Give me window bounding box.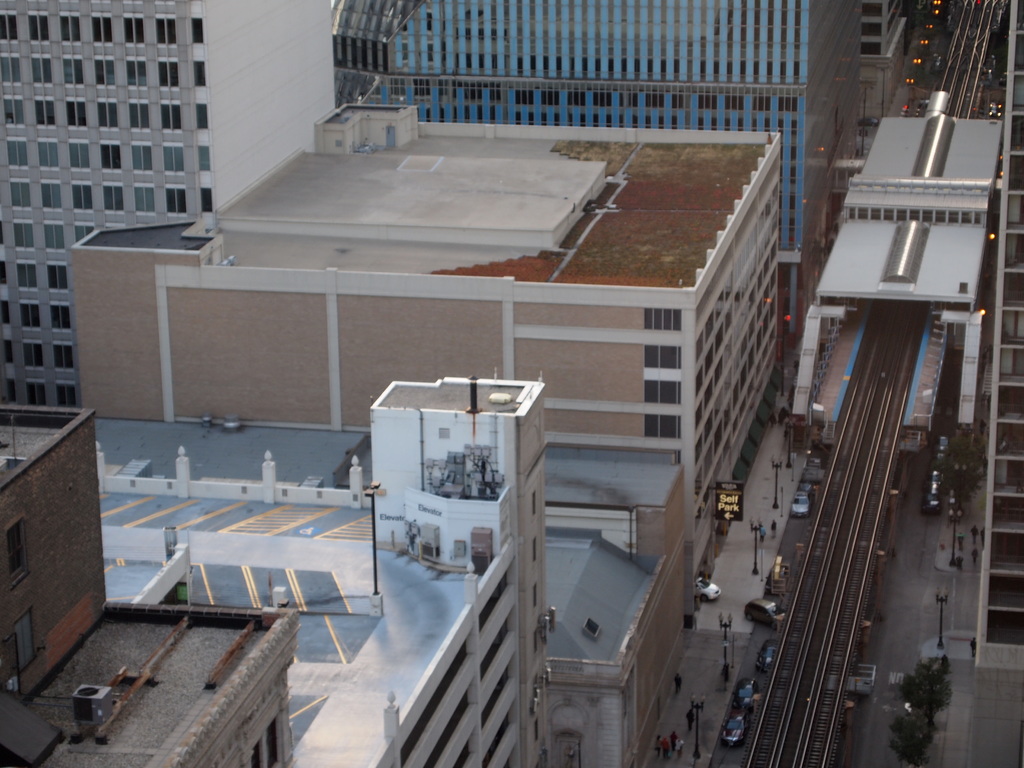
x1=998 y1=428 x2=1023 y2=455.
